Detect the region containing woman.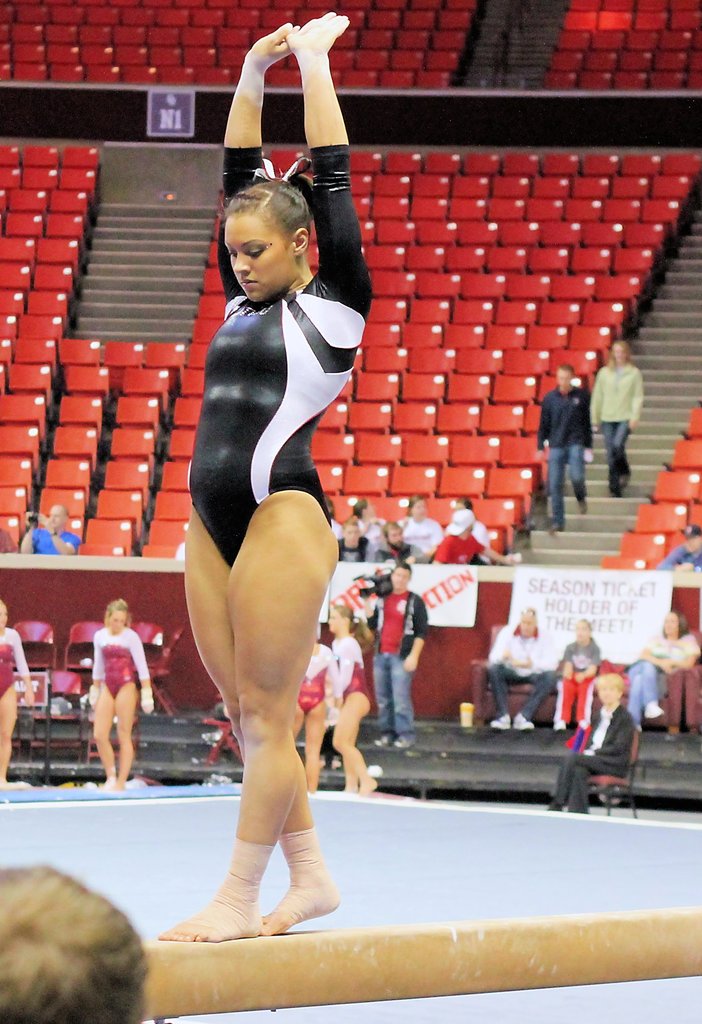
83 596 156 789.
